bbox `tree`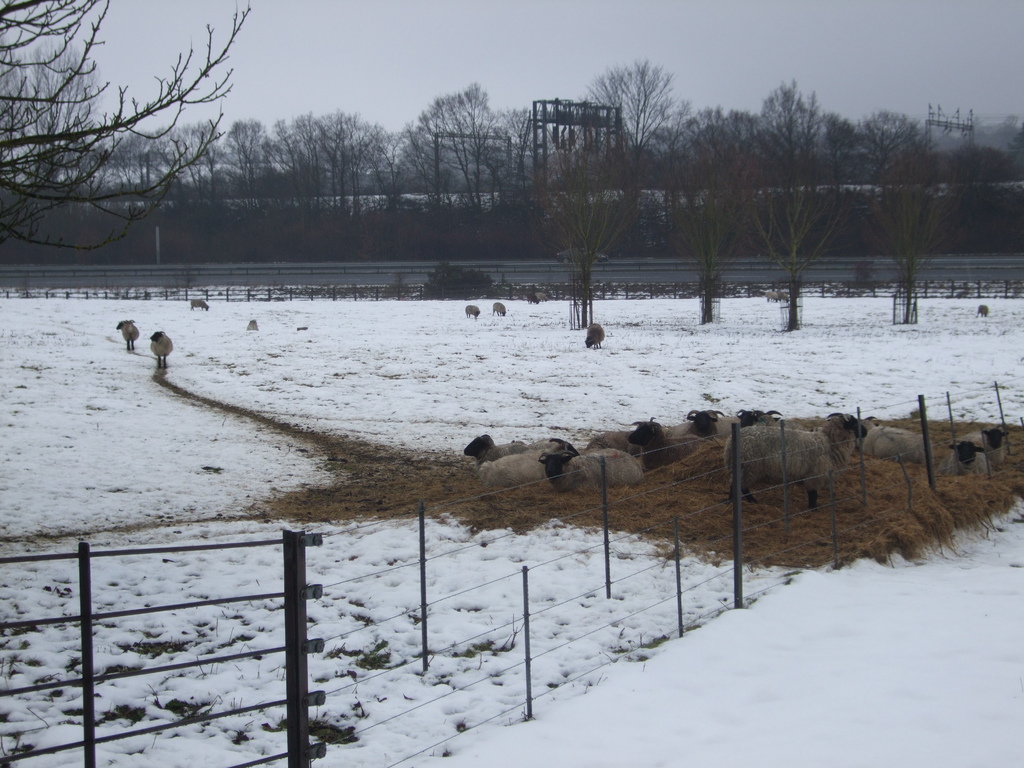
(x1=862, y1=109, x2=950, y2=321)
